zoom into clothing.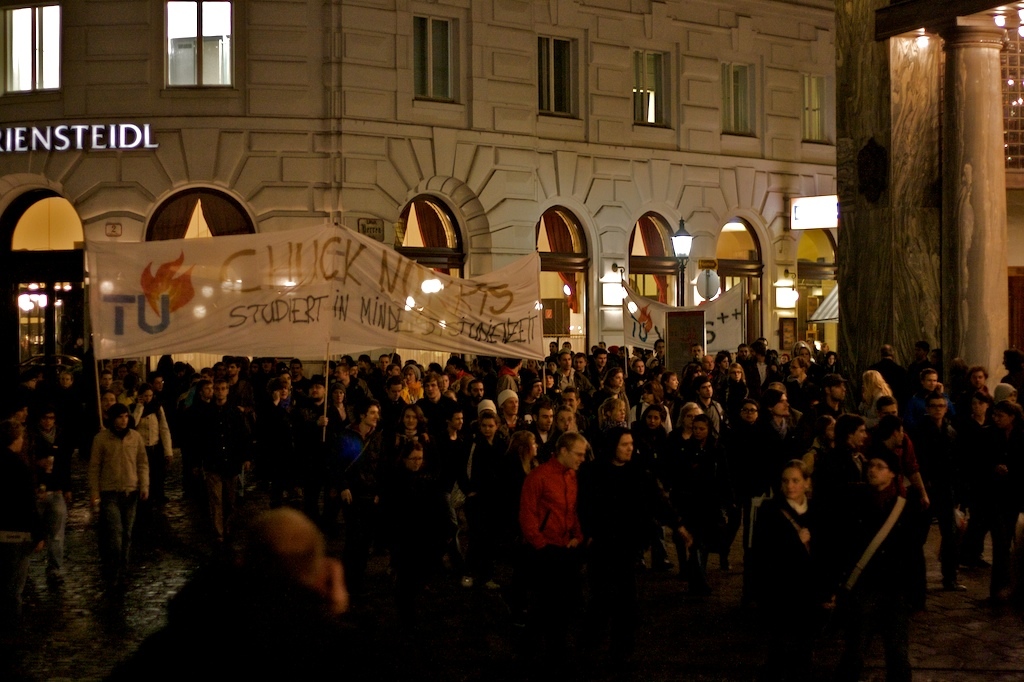
Zoom target: 711, 401, 725, 429.
